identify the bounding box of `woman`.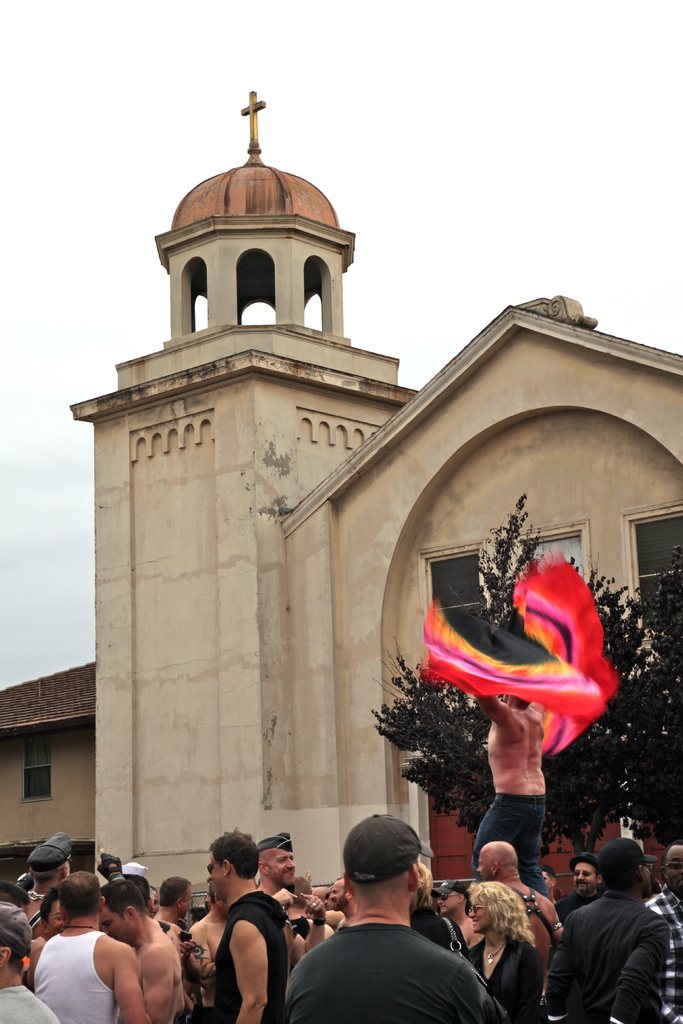
468,881,545,1023.
